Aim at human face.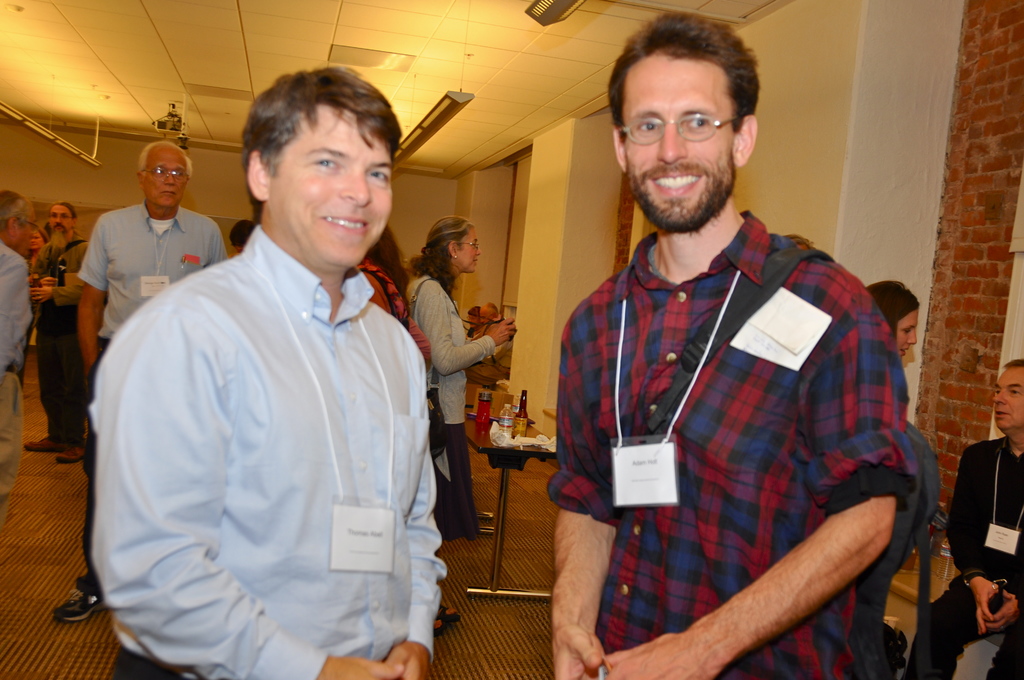
Aimed at detection(621, 70, 730, 223).
